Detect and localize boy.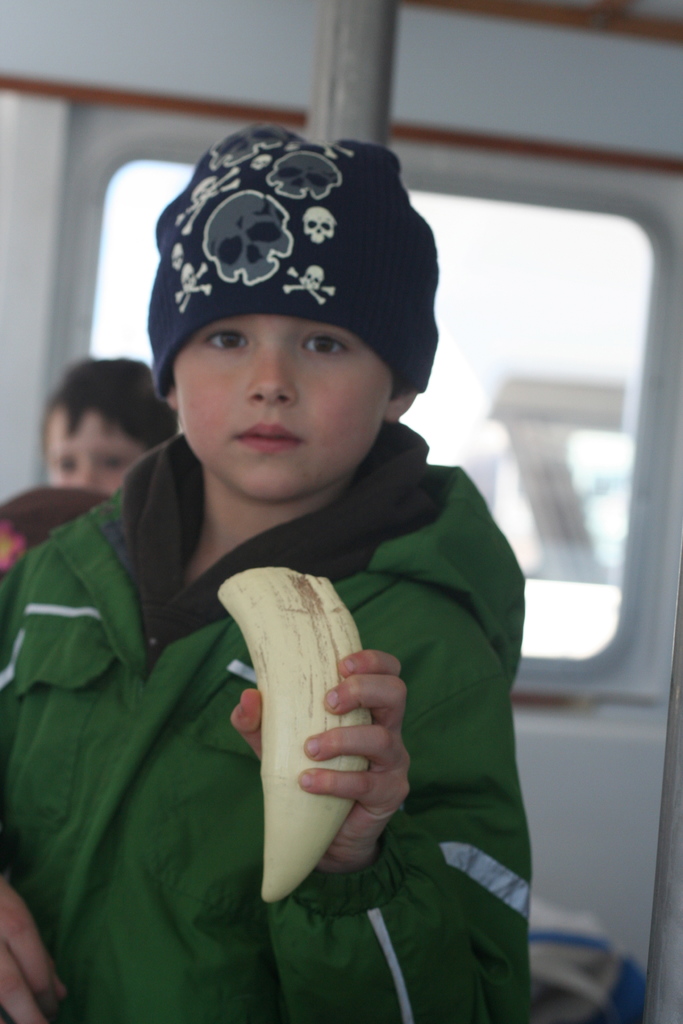
Localized at 0,124,532,1023.
